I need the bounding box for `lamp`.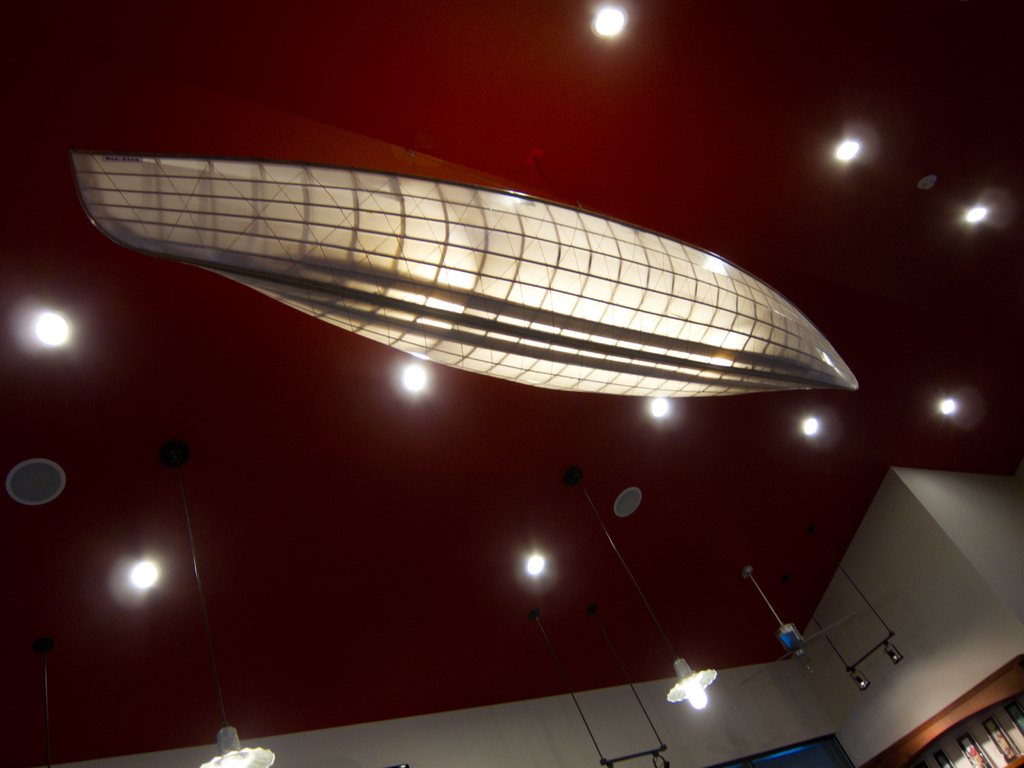
Here it is: rect(816, 526, 902, 665).
